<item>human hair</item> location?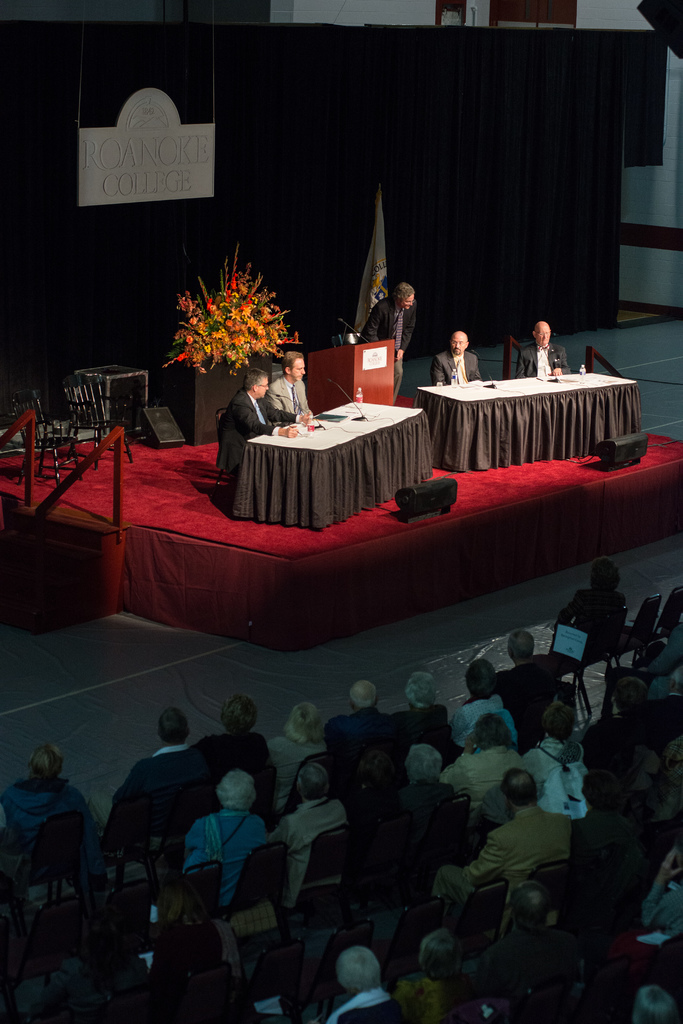
<region>631, 984, 672, 1023</region>
